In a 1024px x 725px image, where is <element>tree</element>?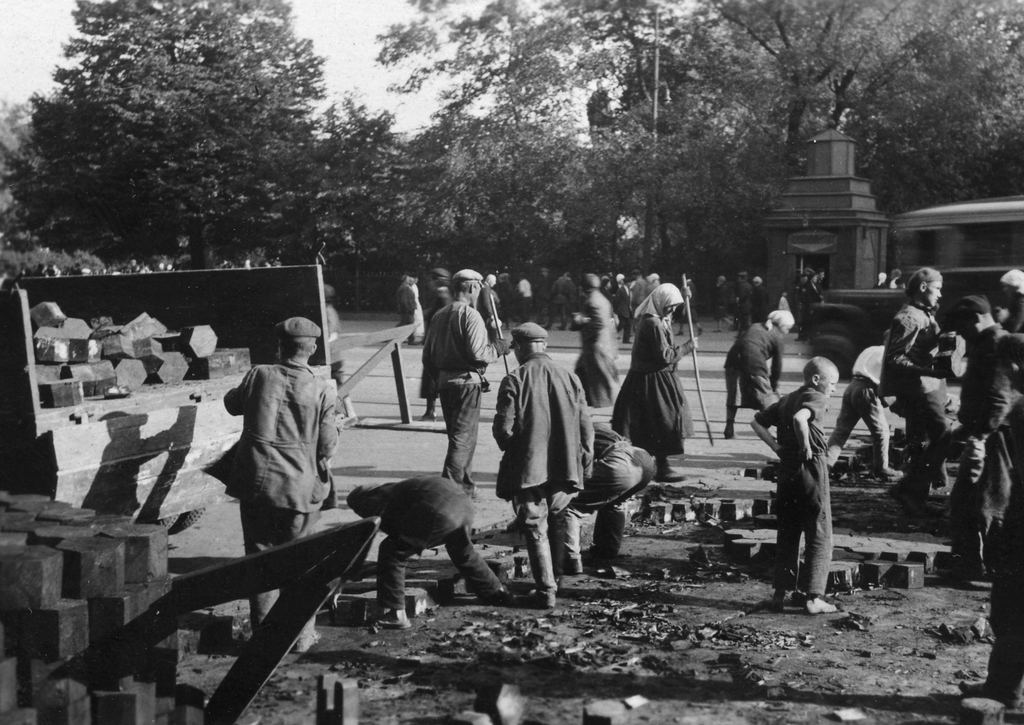
l=24, t=0, r=315, b=216.
